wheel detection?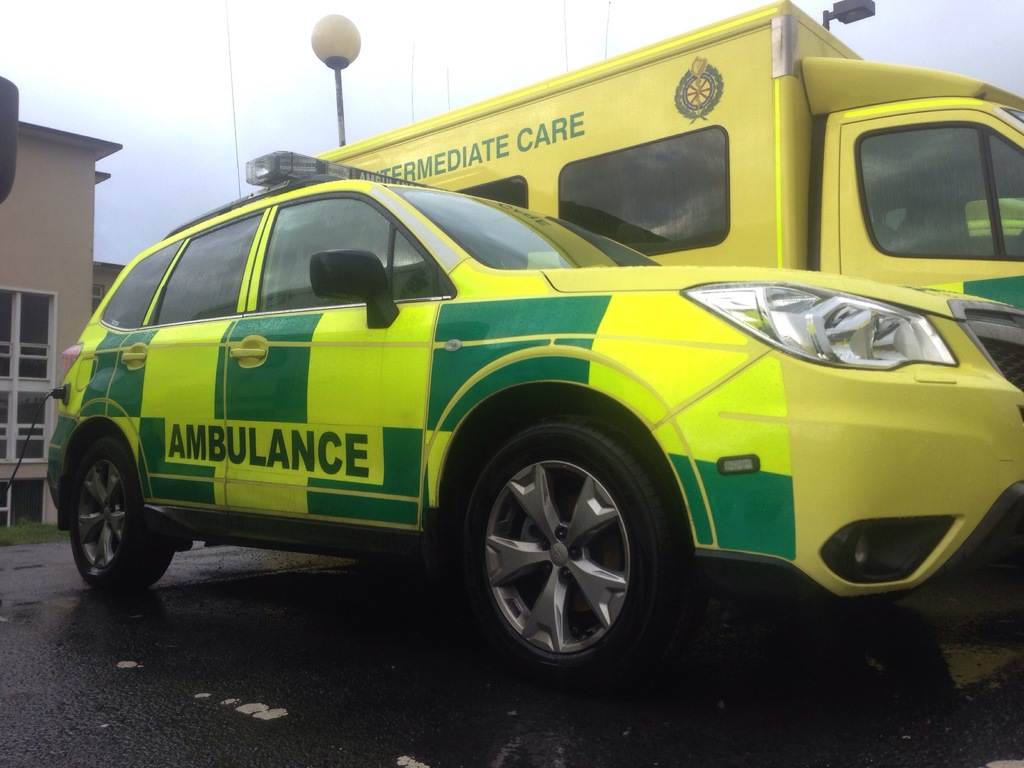
[446, 417, 685, 685]
